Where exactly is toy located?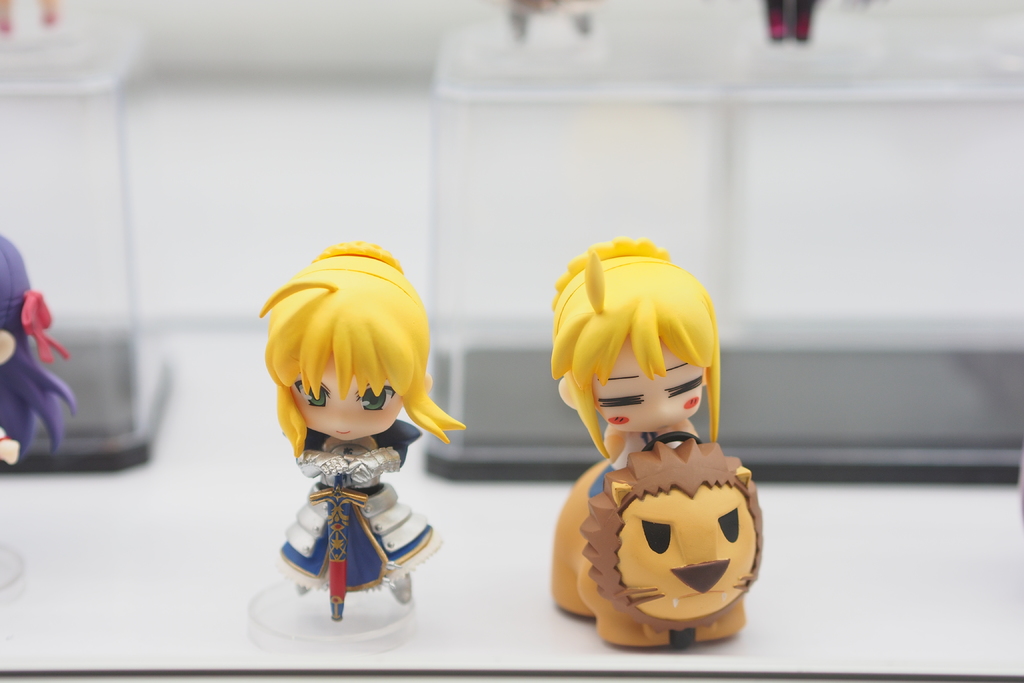
Its bounding box is [left=529, top=217, right=754, bottom=680].
